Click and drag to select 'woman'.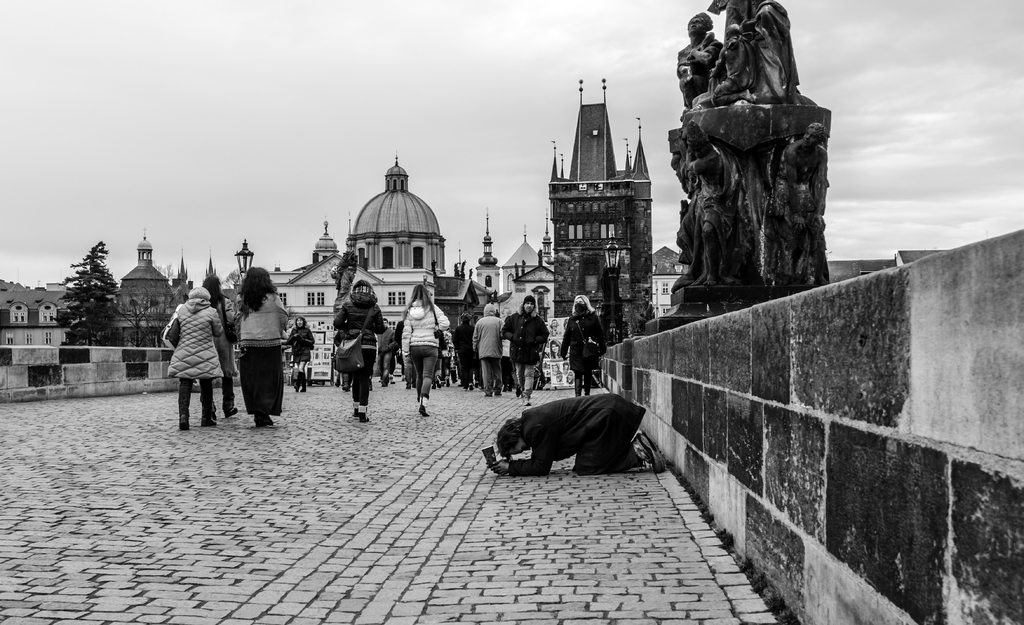
Selection: 221, 268, 289, 441.
